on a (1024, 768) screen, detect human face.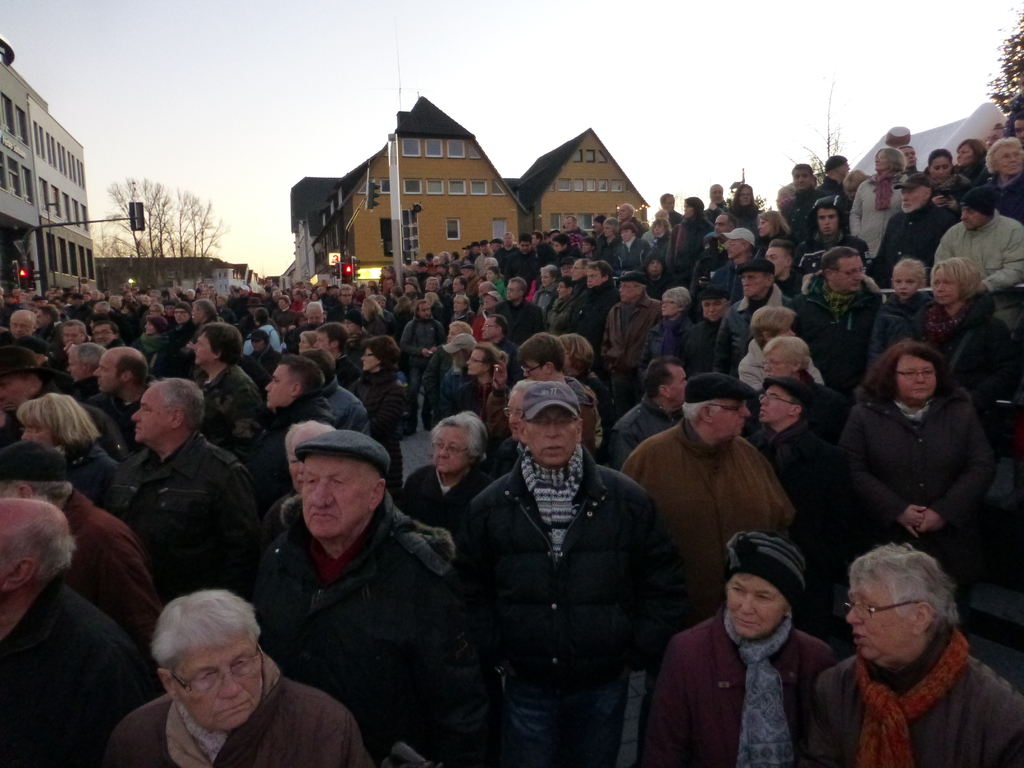
[540,271,551,285].
